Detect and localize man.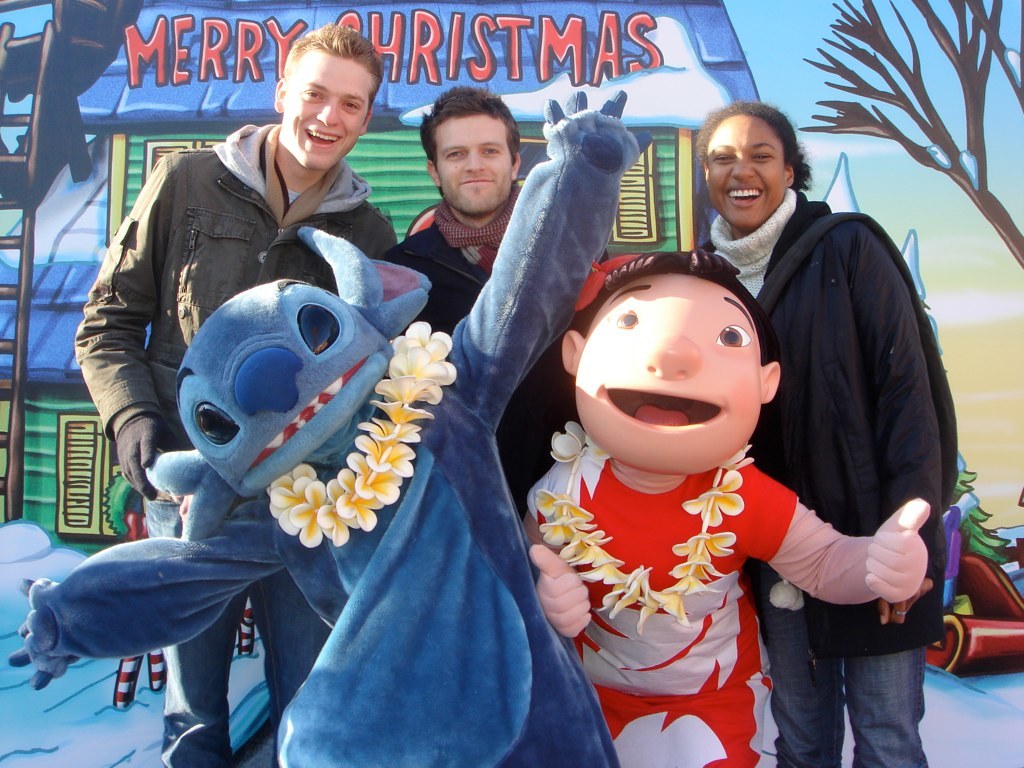
Localized at bbox=(74, 19, 402, 767).
